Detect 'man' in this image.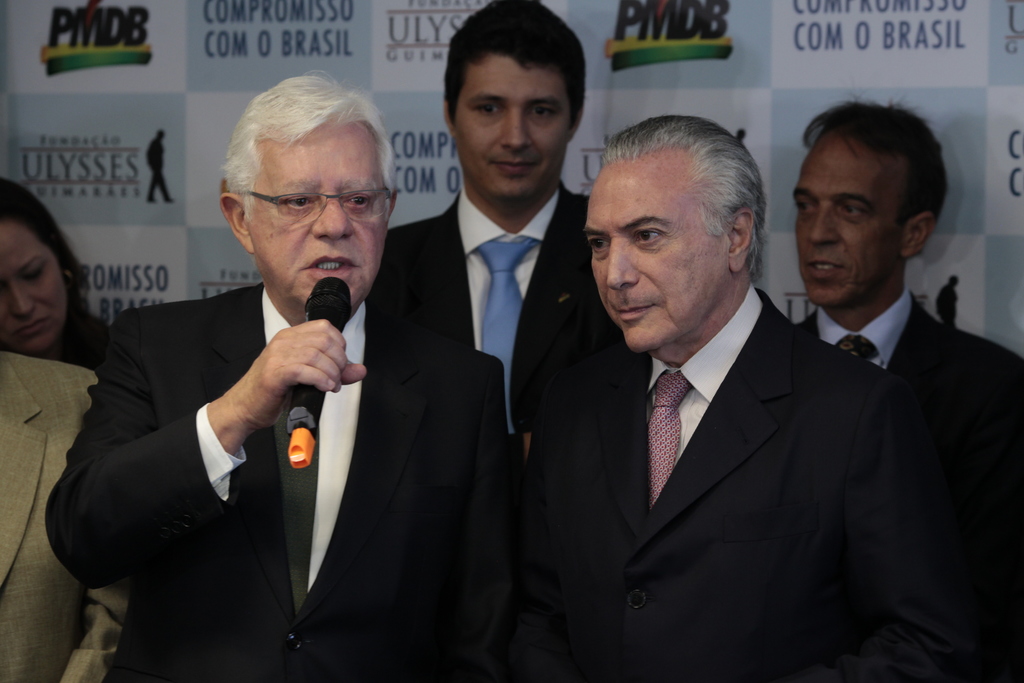
Detection: (x1=778, y1=94, x2=1023, y2=443).
